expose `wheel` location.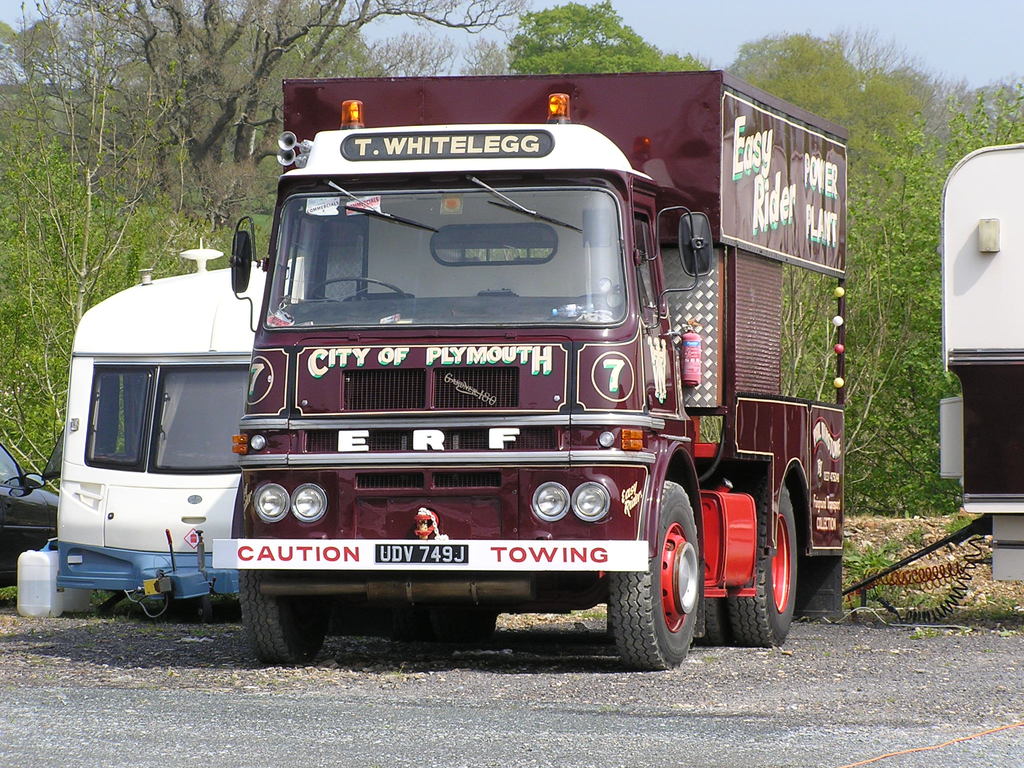
Exposed at 394,610,493,646.
